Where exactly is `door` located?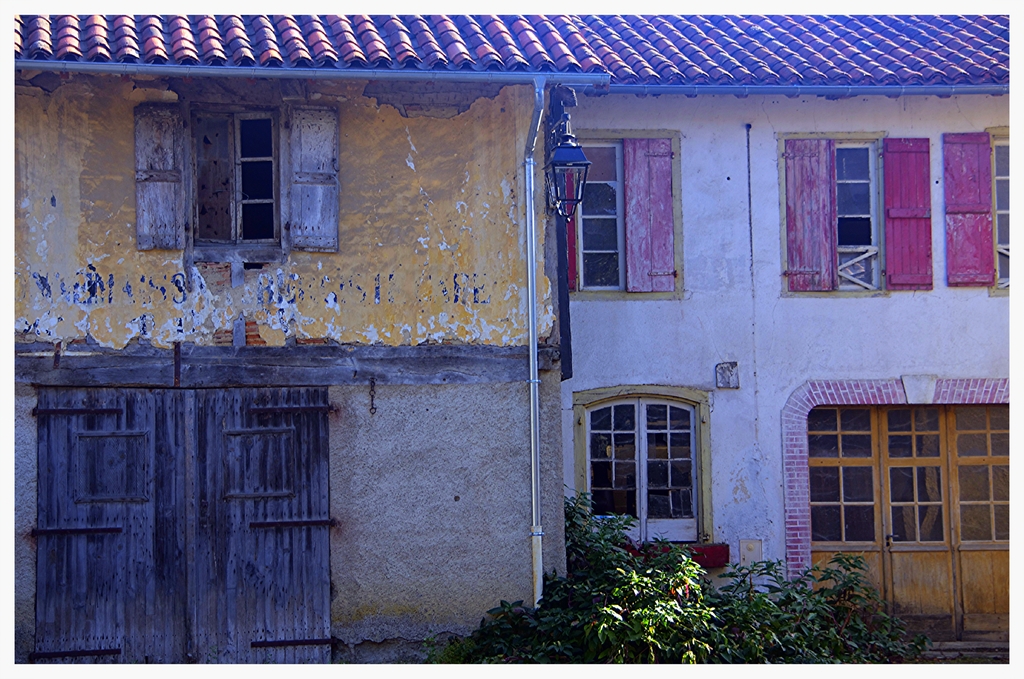
Its bounding box is pyautogui.locateOnScreen(809, 406, 889, 635).
